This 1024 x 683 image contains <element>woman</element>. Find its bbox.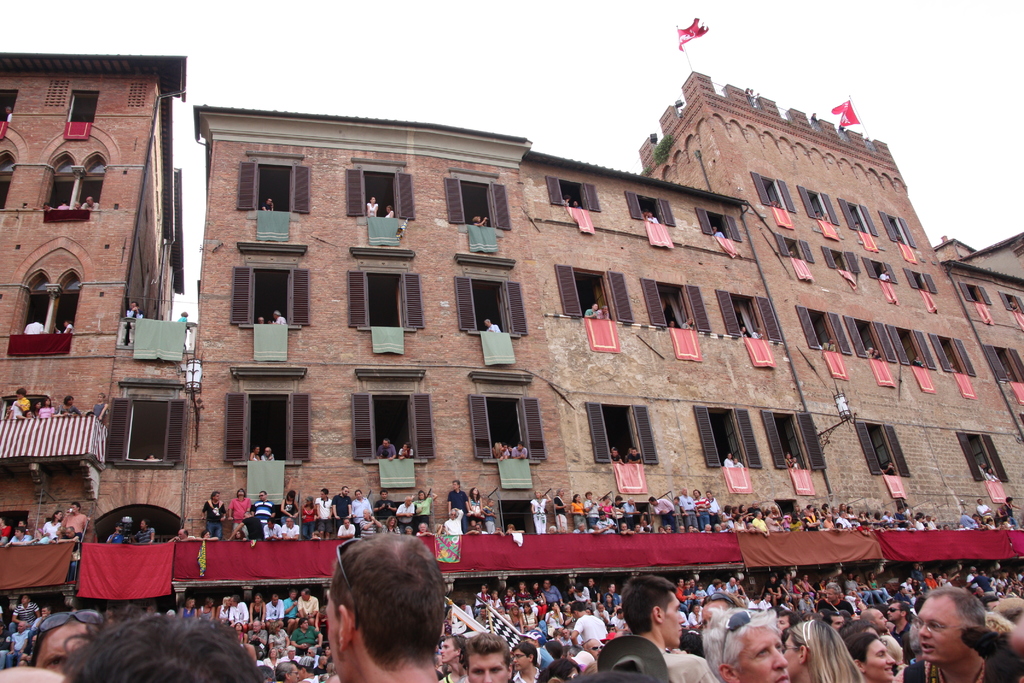
box(561, 603, 579, 628).
